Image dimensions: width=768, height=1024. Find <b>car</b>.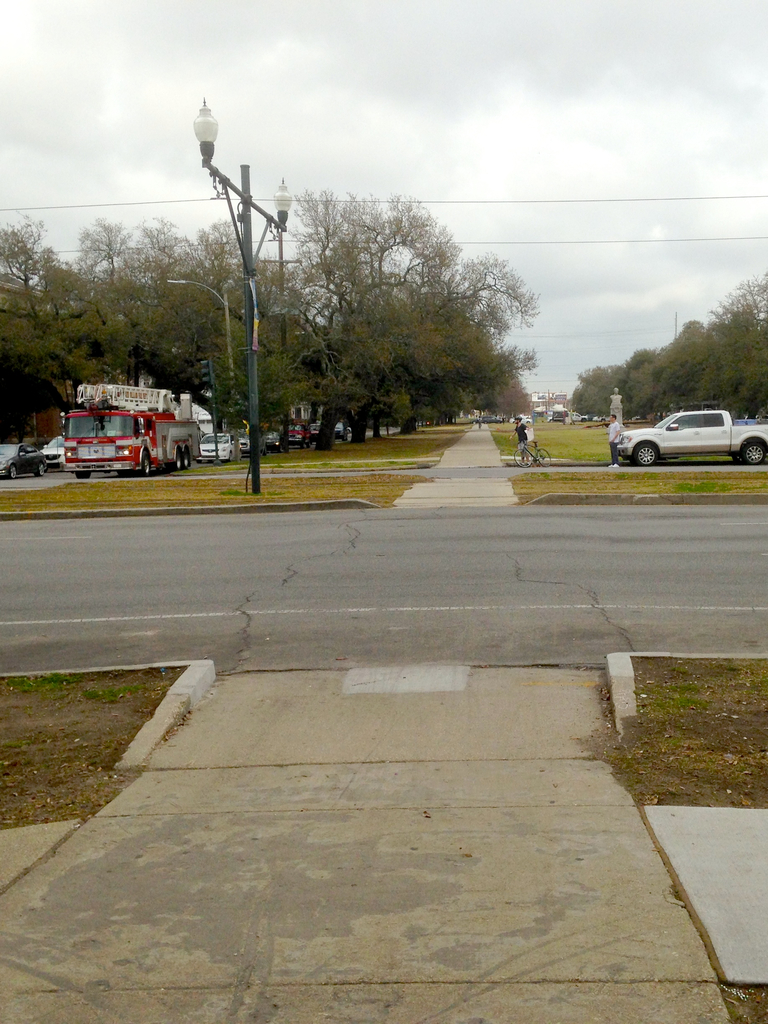
{"x1": 463, "y1": 417, "x2": 476, "y2": 424}.
